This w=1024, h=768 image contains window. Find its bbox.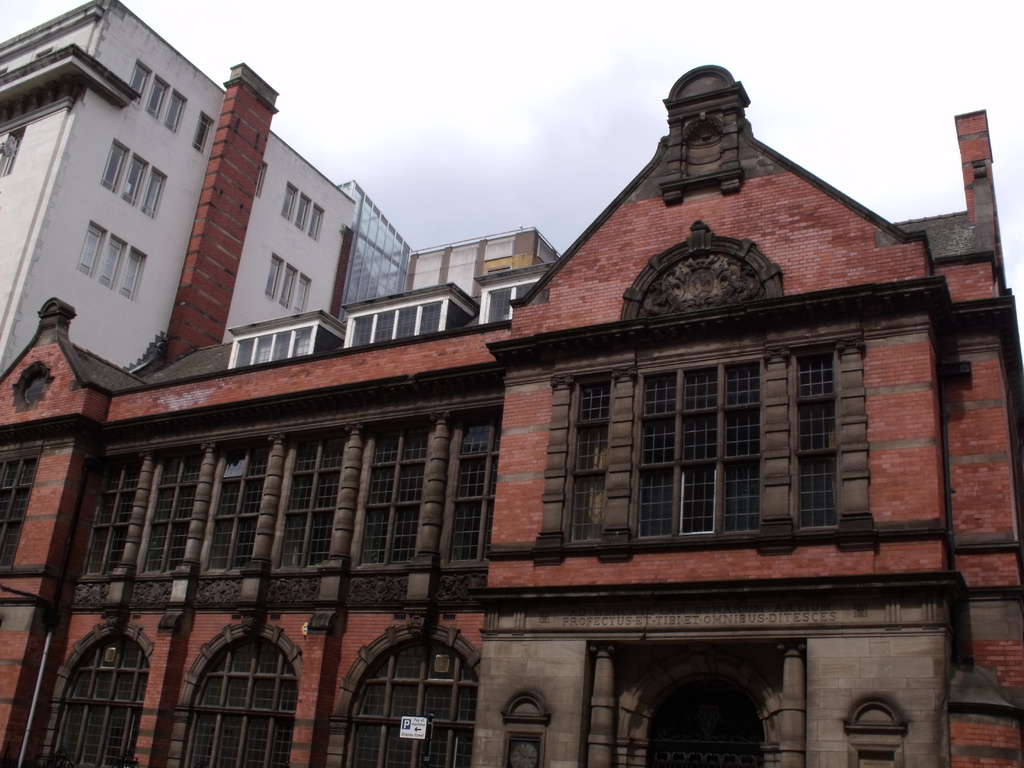
[161, 88, 188, 134].
